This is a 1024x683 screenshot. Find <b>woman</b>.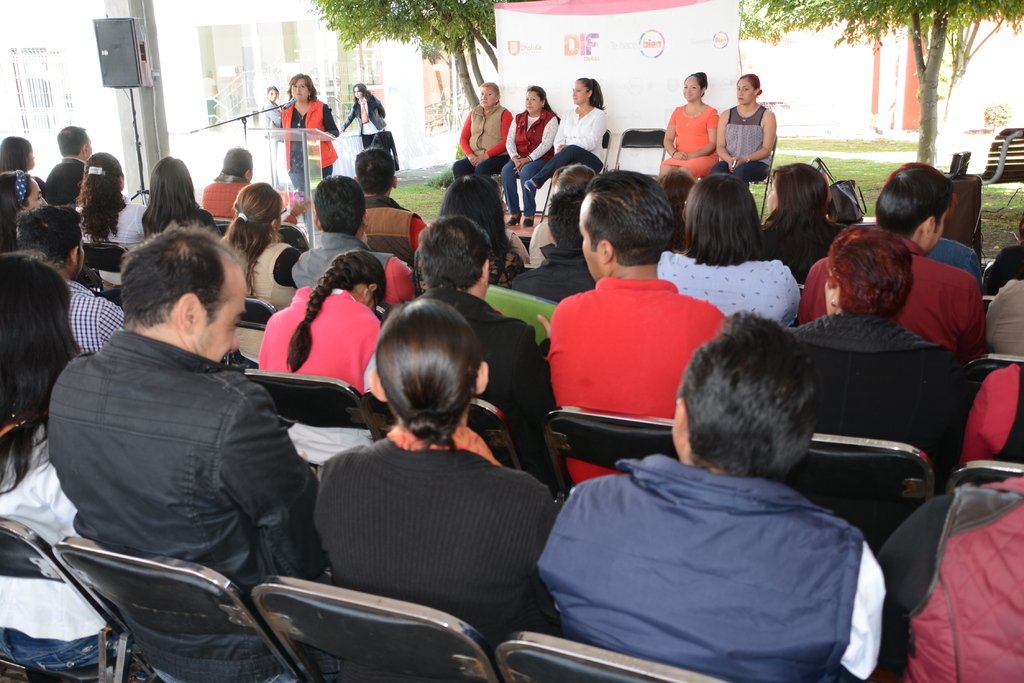
Bounding box: pyautogui.locateOnScreen(289, 287, 557, 666).
